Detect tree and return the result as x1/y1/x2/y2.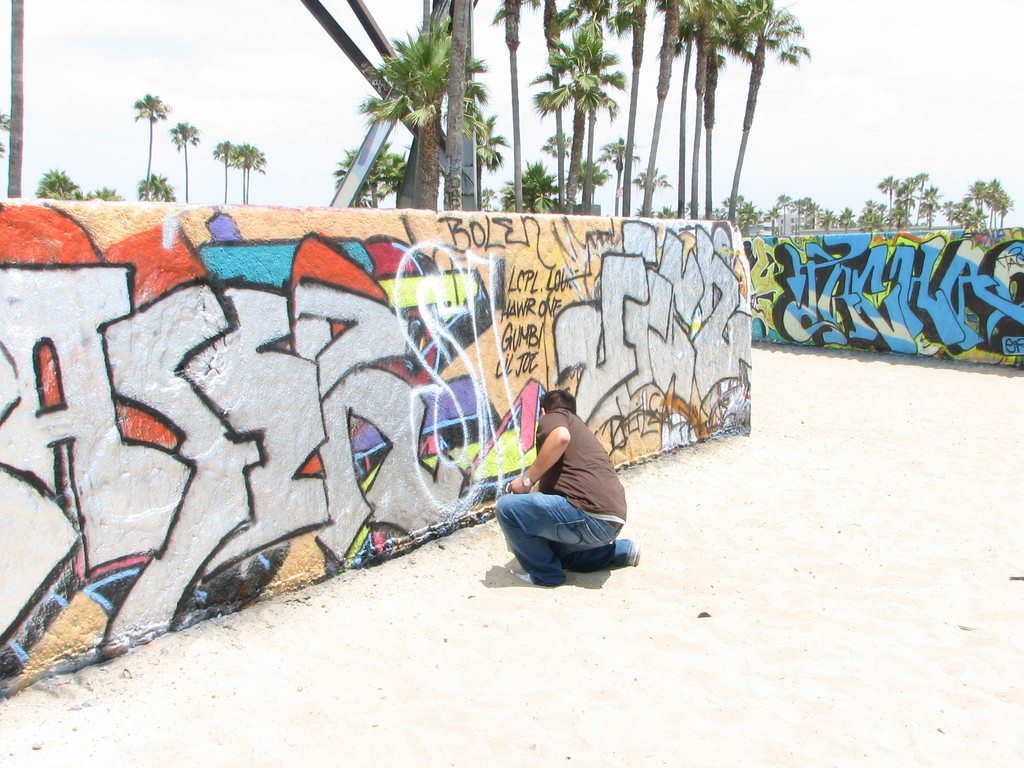
6/0/24/198.
